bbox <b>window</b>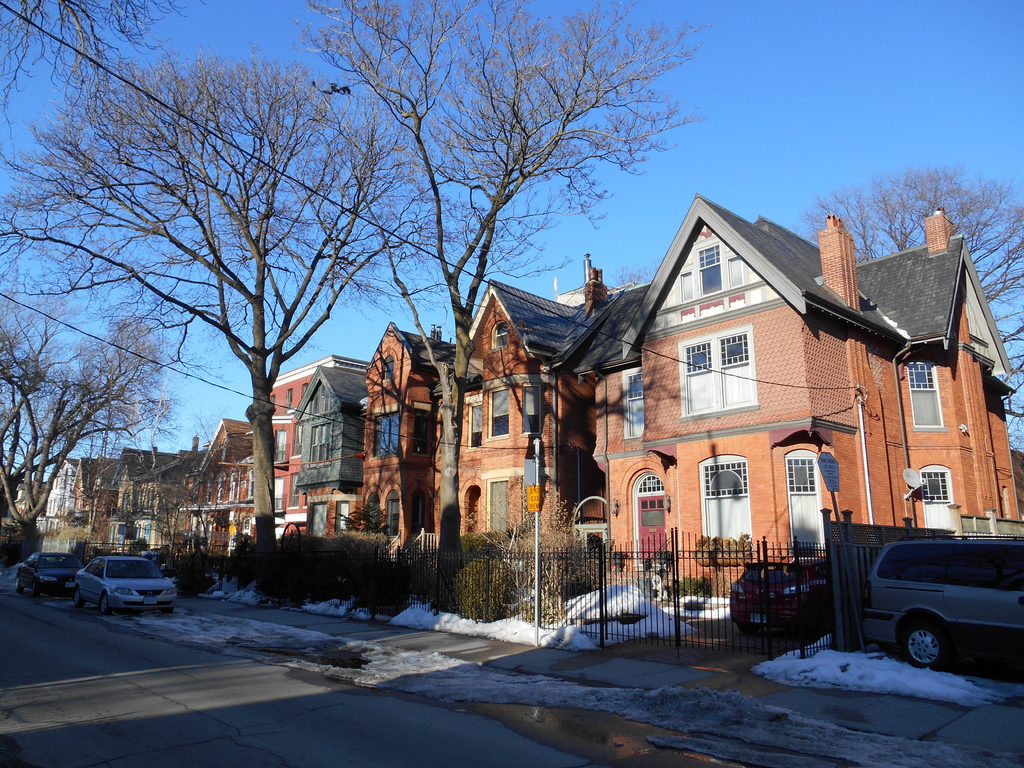
bbox=[467, 406, 487, 452]
